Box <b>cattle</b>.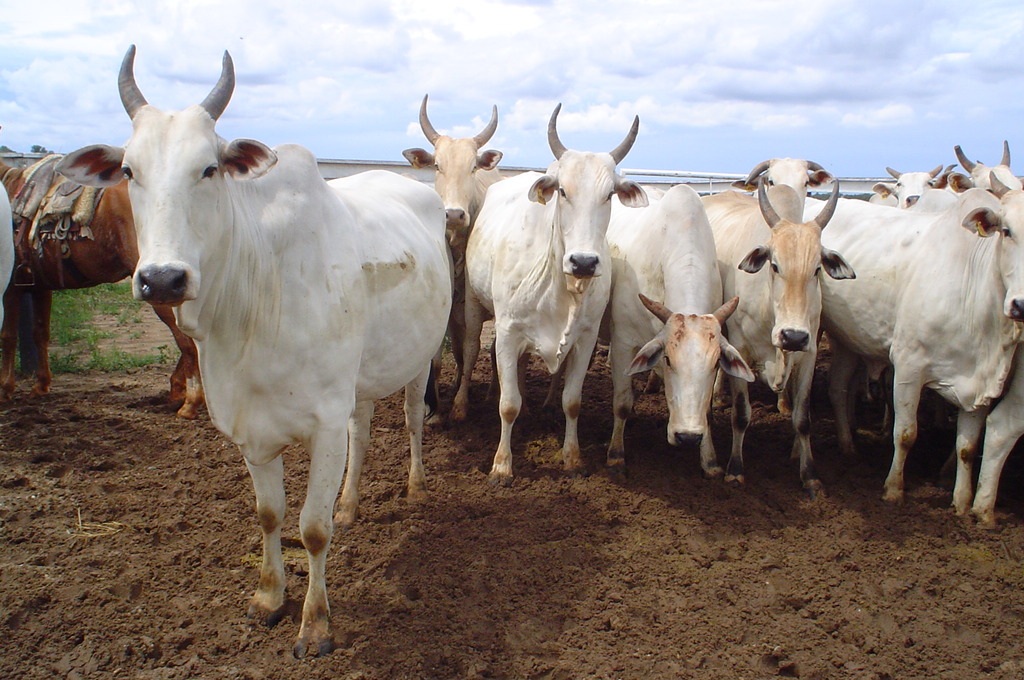
locate(746, 156, 830, 215).
